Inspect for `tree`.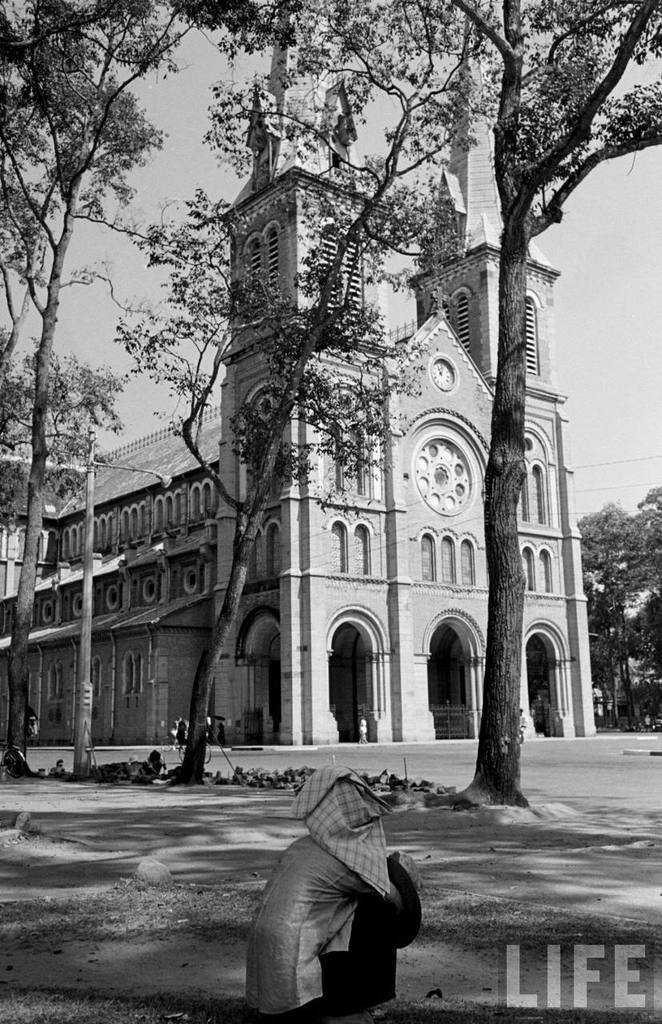
Inspection: detection(0, 0, 299, 767).
